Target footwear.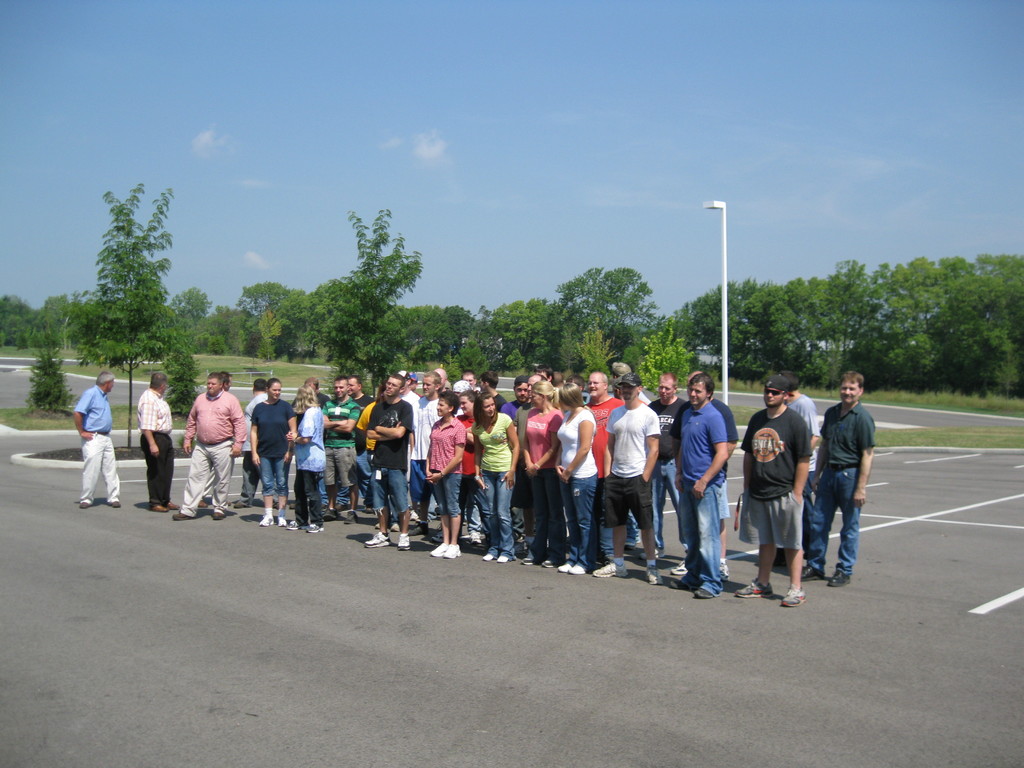
Target region: <box>80,501,87,508</box>.
